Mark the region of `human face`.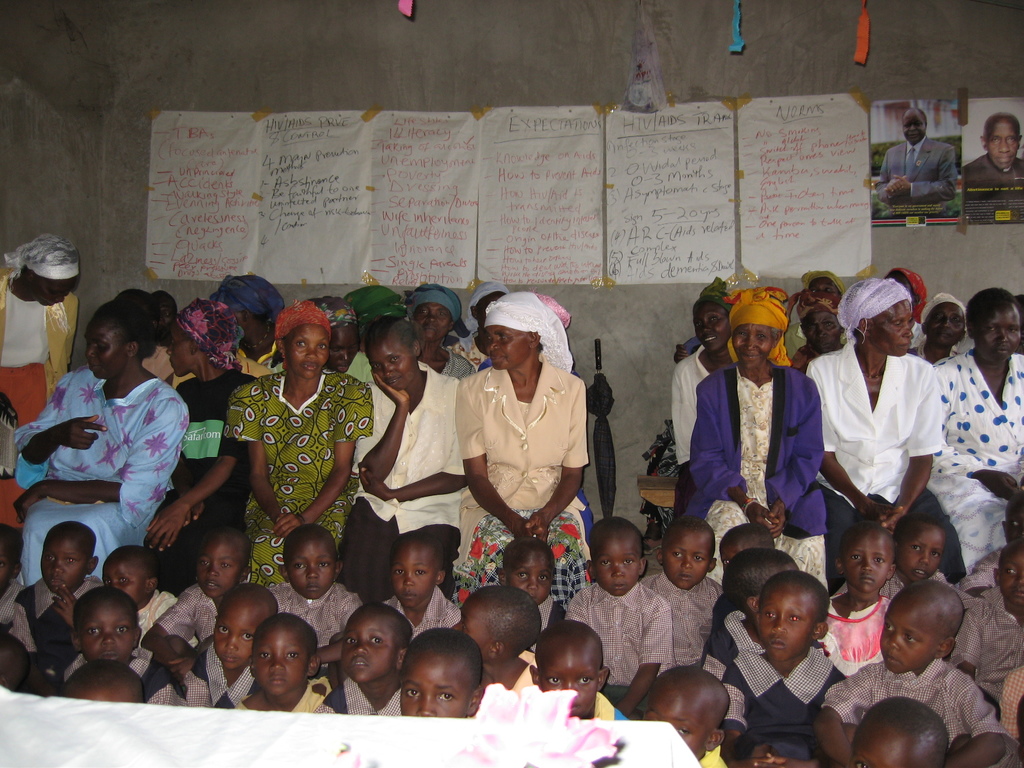
Region: <box>644,691,710,760</box>.
